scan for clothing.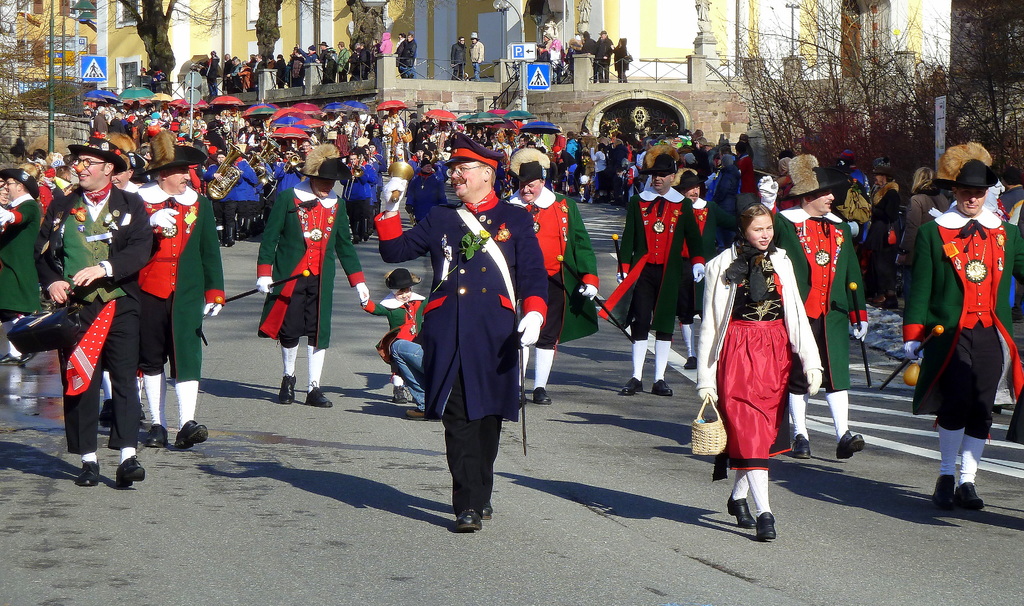
Scan result: (left=566, top=143, right=579, bottom=170).
